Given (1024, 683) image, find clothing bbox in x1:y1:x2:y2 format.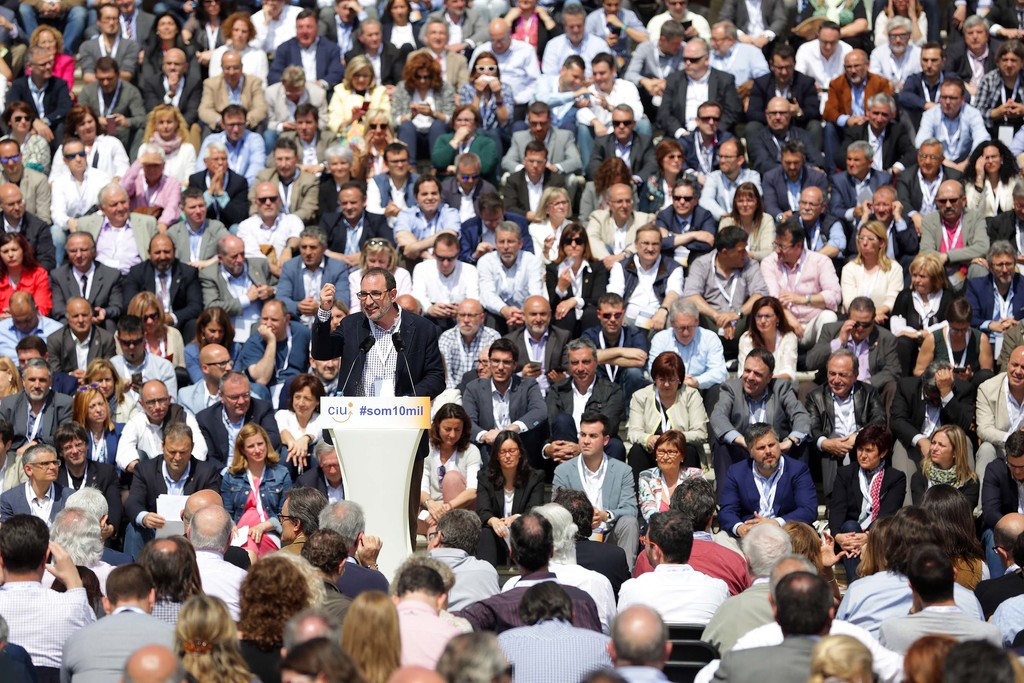
50:611:168:682.
